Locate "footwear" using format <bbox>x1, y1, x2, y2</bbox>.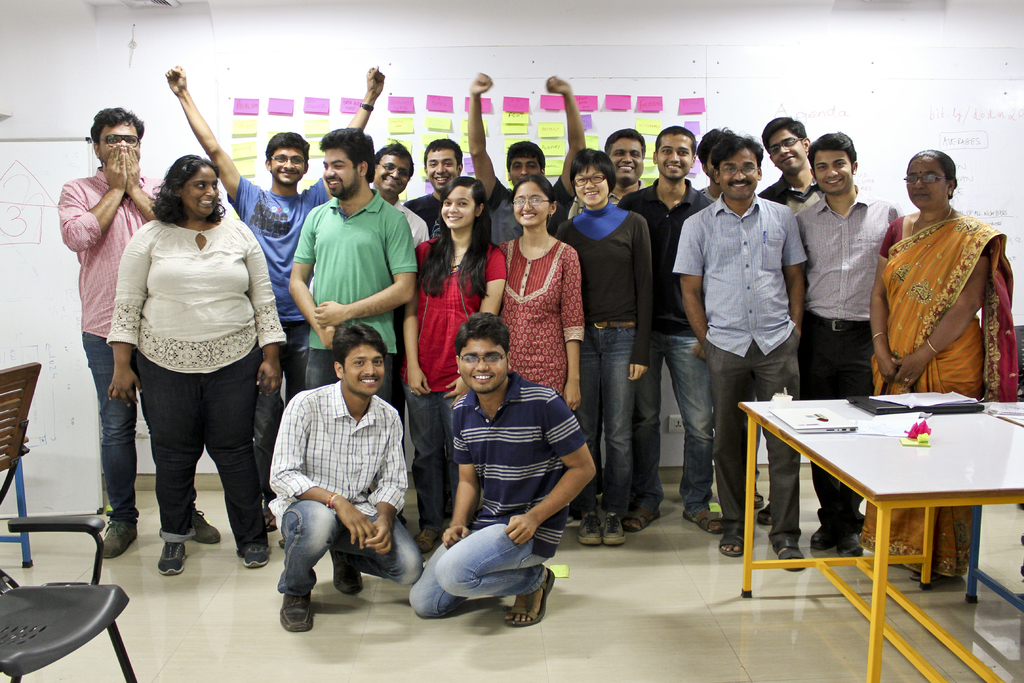
<bbox>261, 507, 276, 533</bbox>.
